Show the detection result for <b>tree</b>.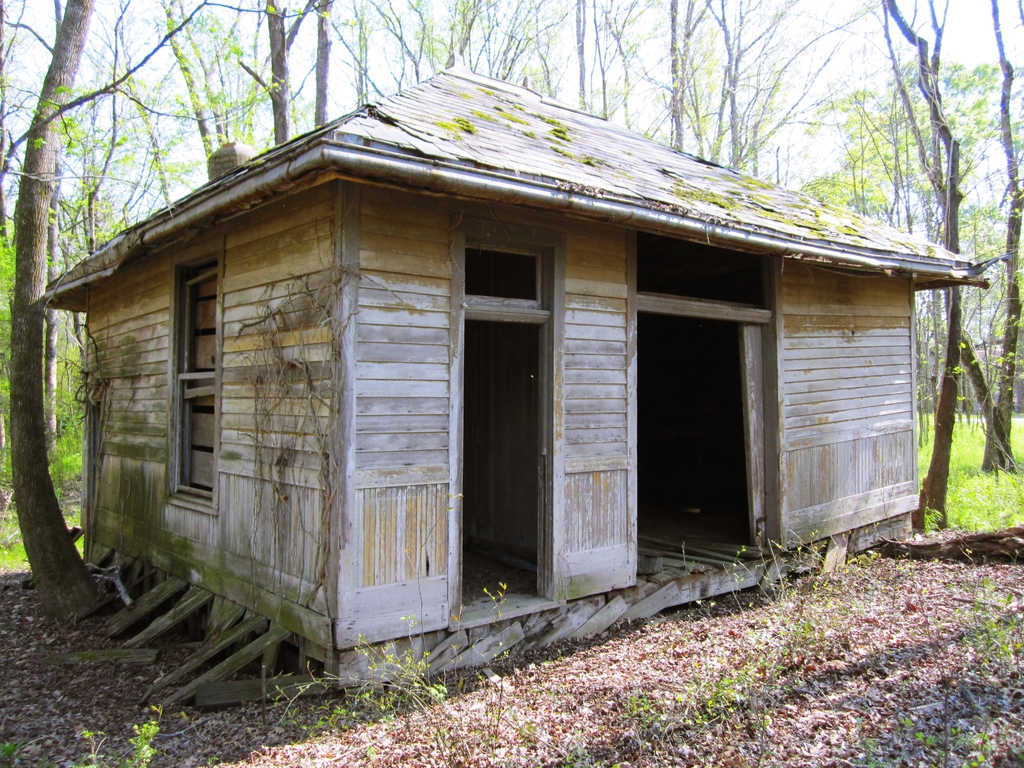
9:1:100:621.
